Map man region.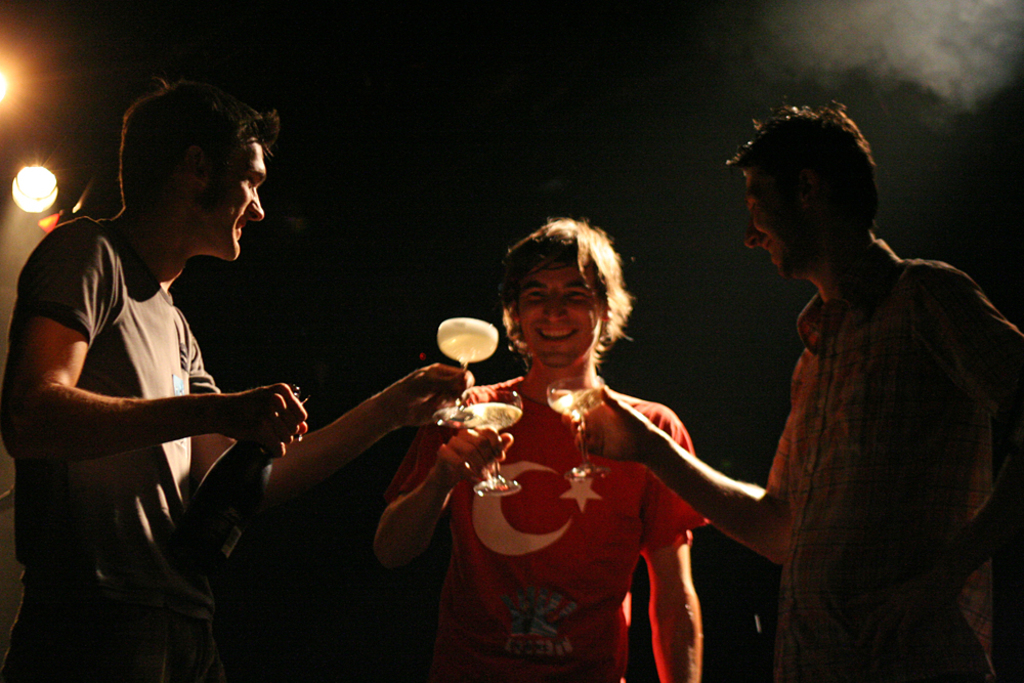
Mapped to bbox=(659, 101, 1007, 682).
